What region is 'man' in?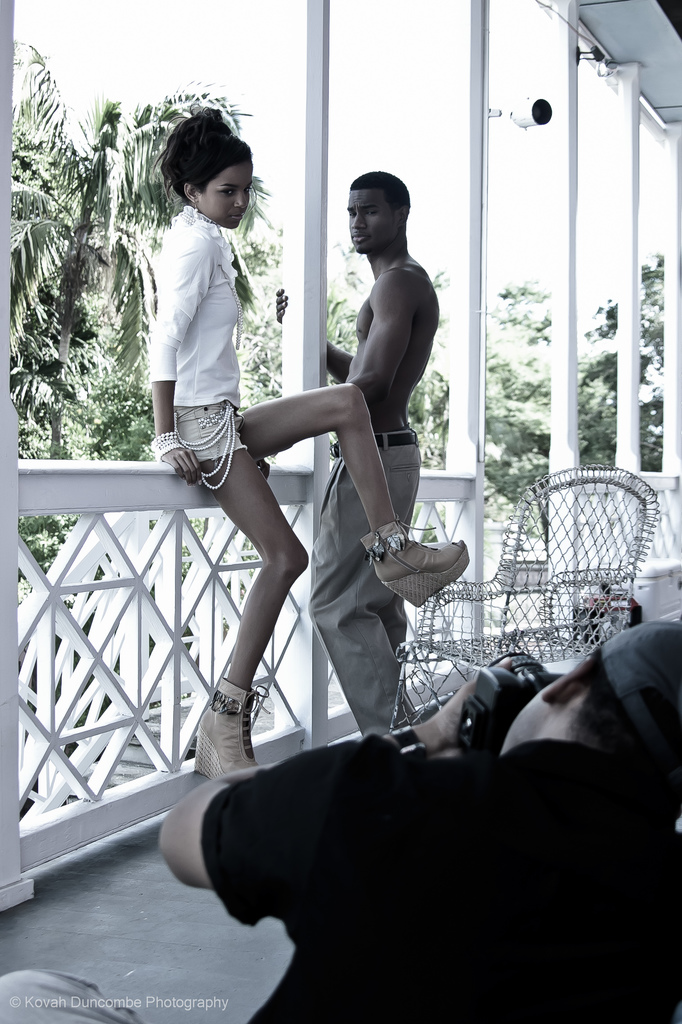
<region>115, 660, 681, 988</region>.
